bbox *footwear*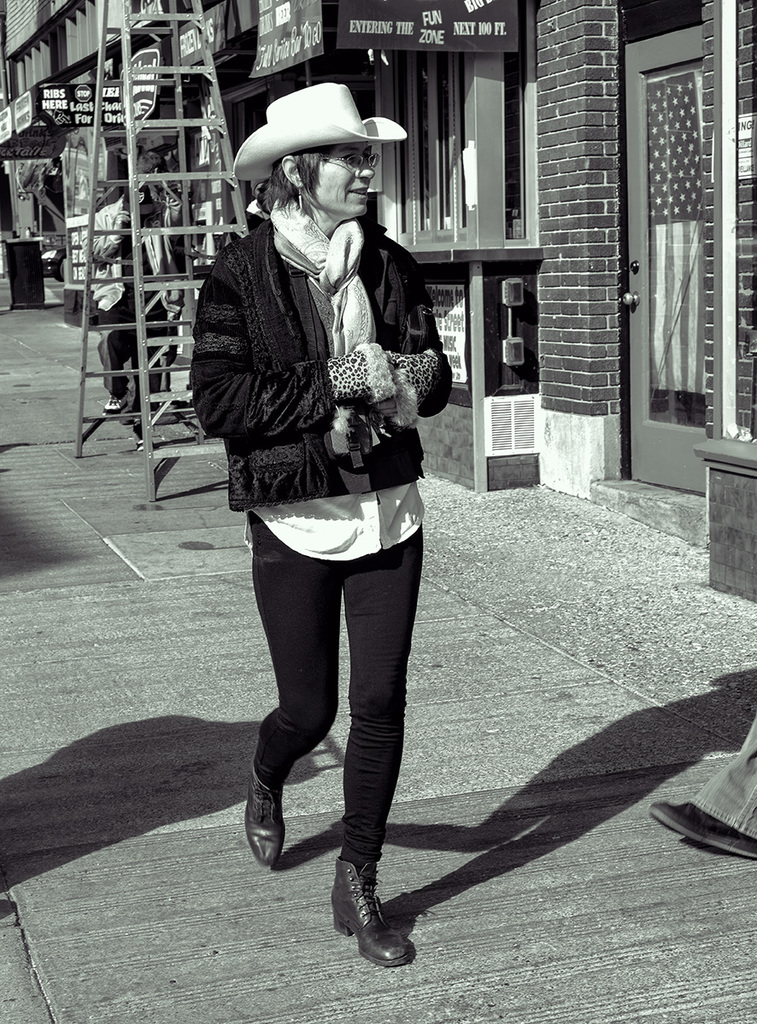
bbox=[650, 798, 756, 856]
